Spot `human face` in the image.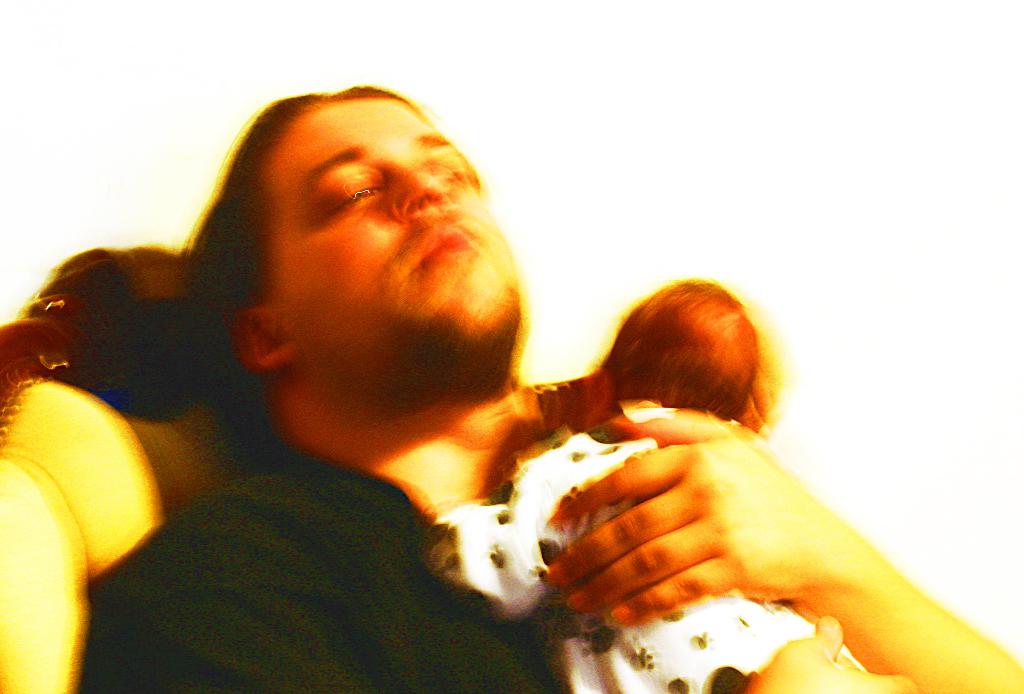
`human face` found at (x1=269, y1=96, x2=515, y2=355).
